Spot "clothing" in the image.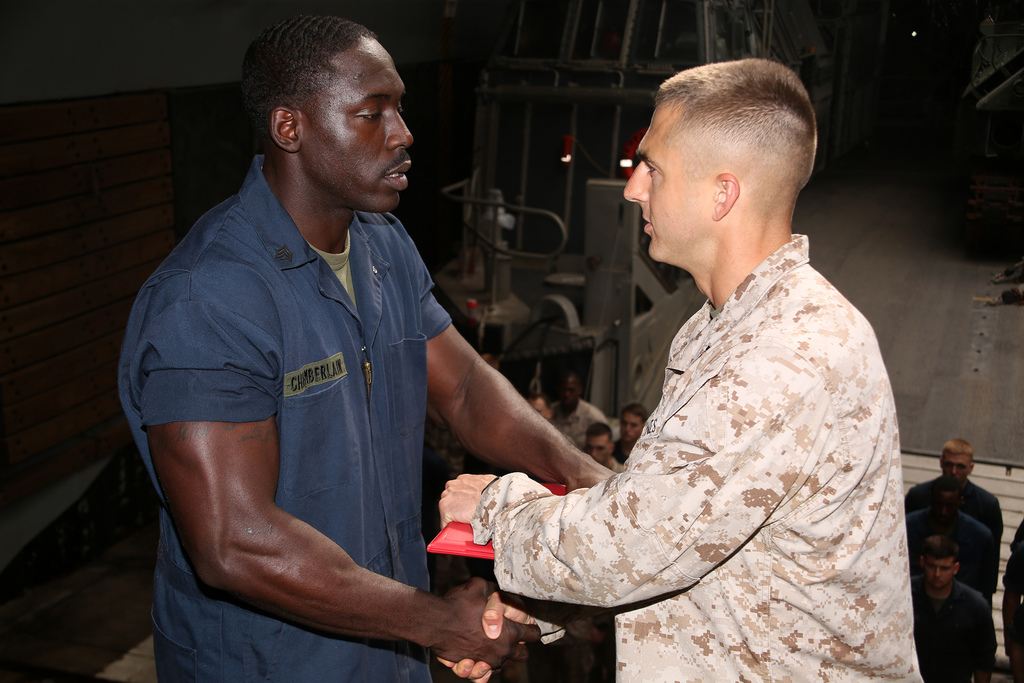
"clothing" found at crop(109, 177, 454, 682).
